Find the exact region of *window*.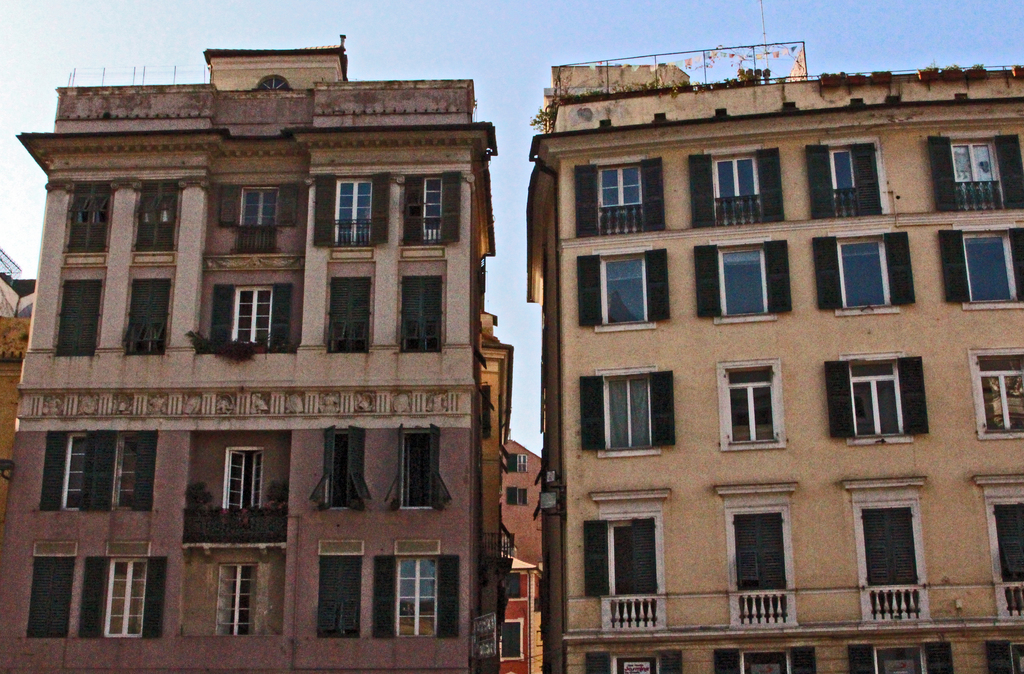
Exact region: BBox(591, 486, 668, 634).
